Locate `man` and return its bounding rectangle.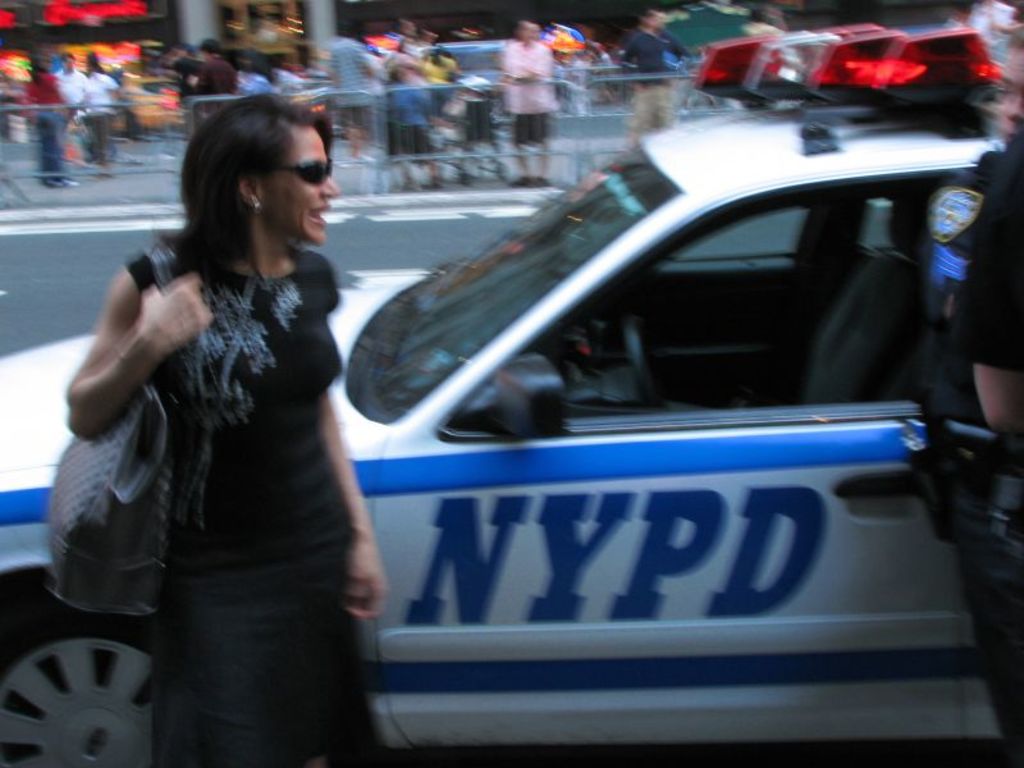
locate(609, 6, 695, 145).
